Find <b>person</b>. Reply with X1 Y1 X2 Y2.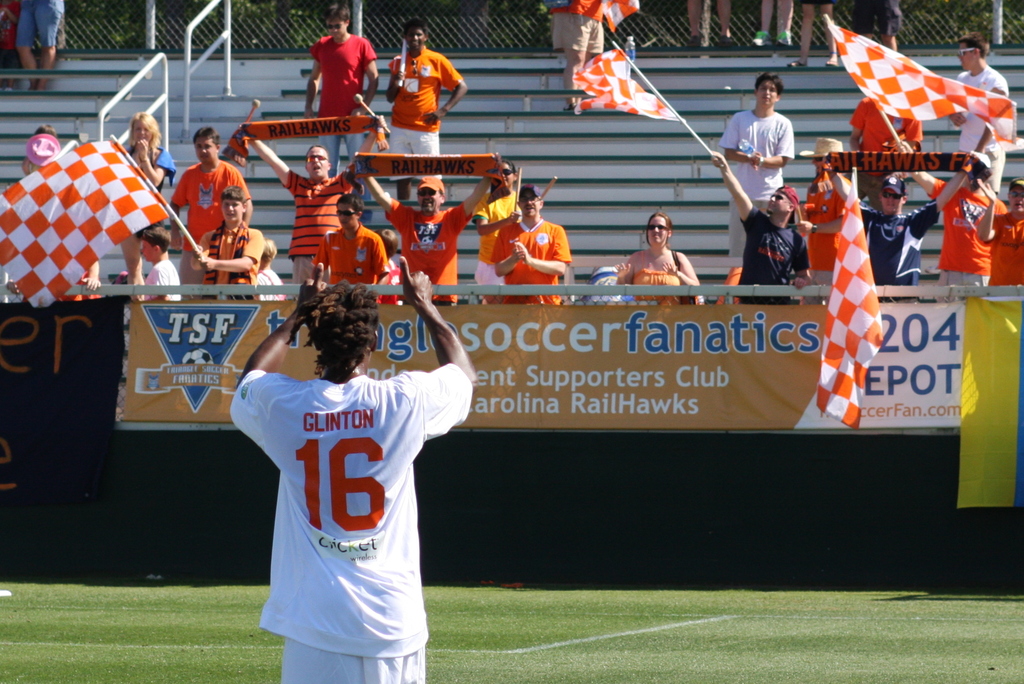
852 0 901 51.
